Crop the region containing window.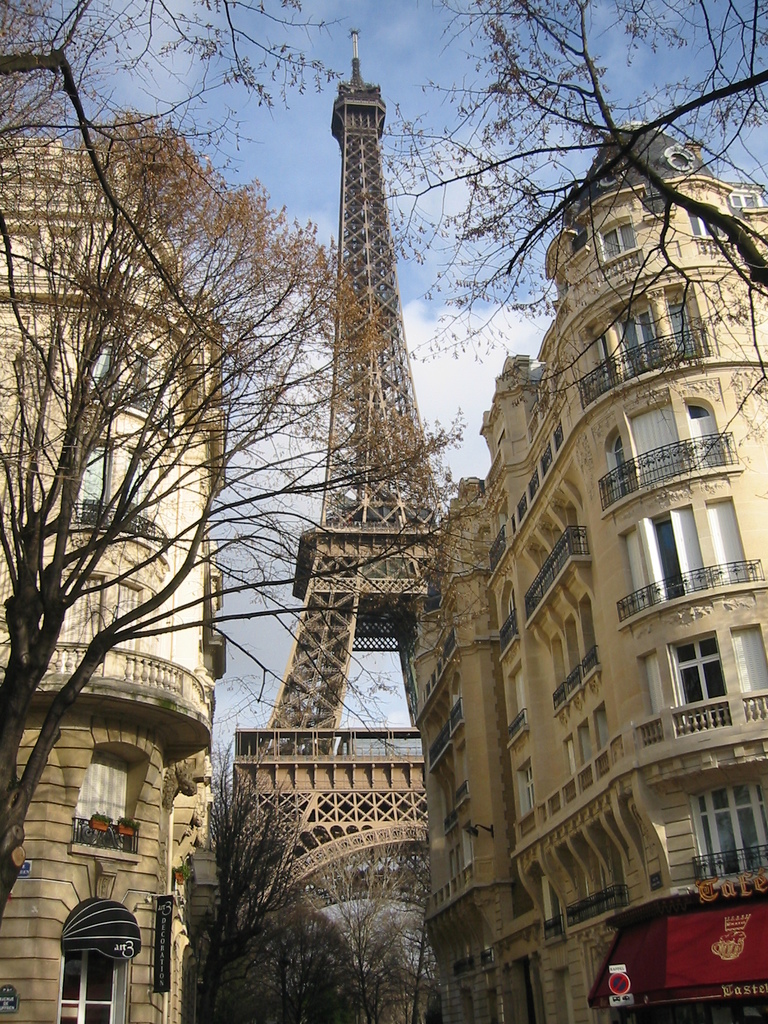
Crop region: <box>723,178,767,216</box>.
